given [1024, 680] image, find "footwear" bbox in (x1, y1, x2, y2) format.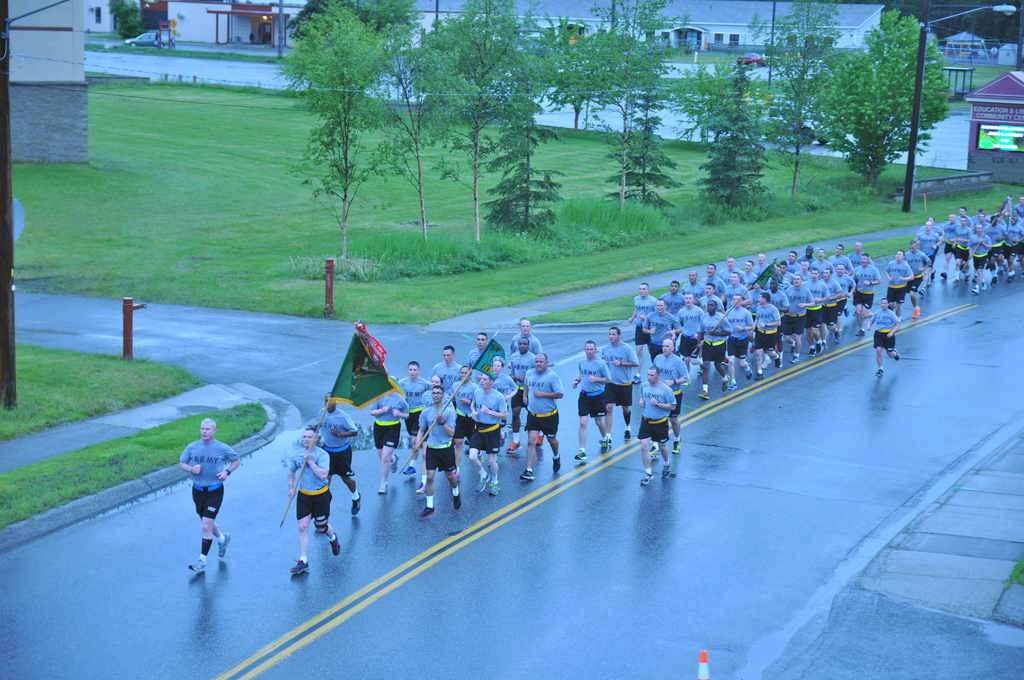
(639, 471, 654, 485).
